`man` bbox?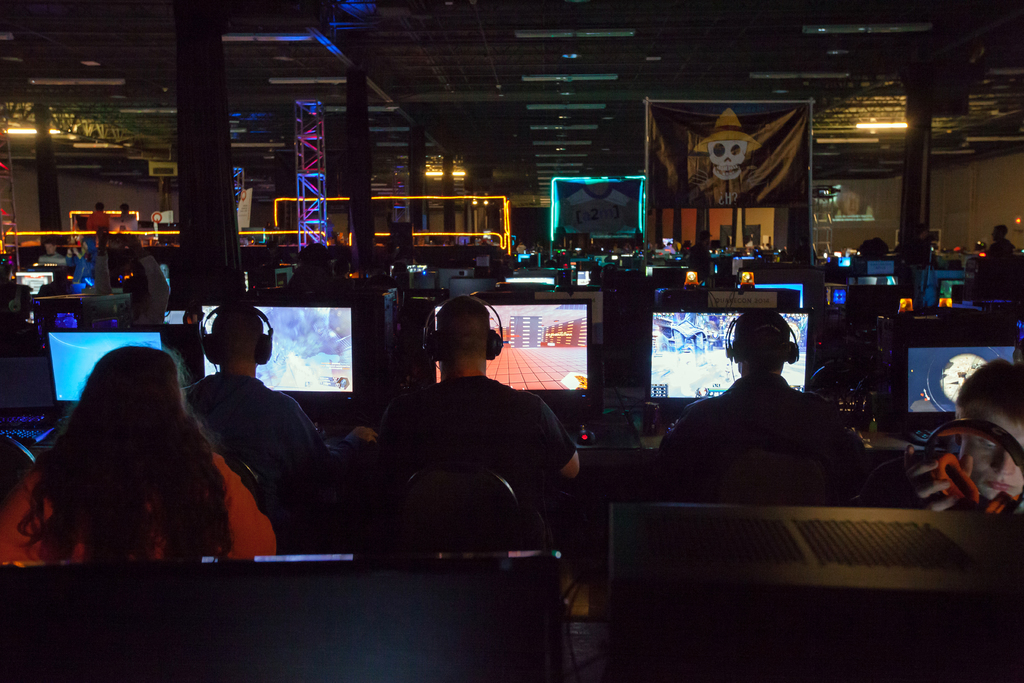
654, 314, 885, 521
